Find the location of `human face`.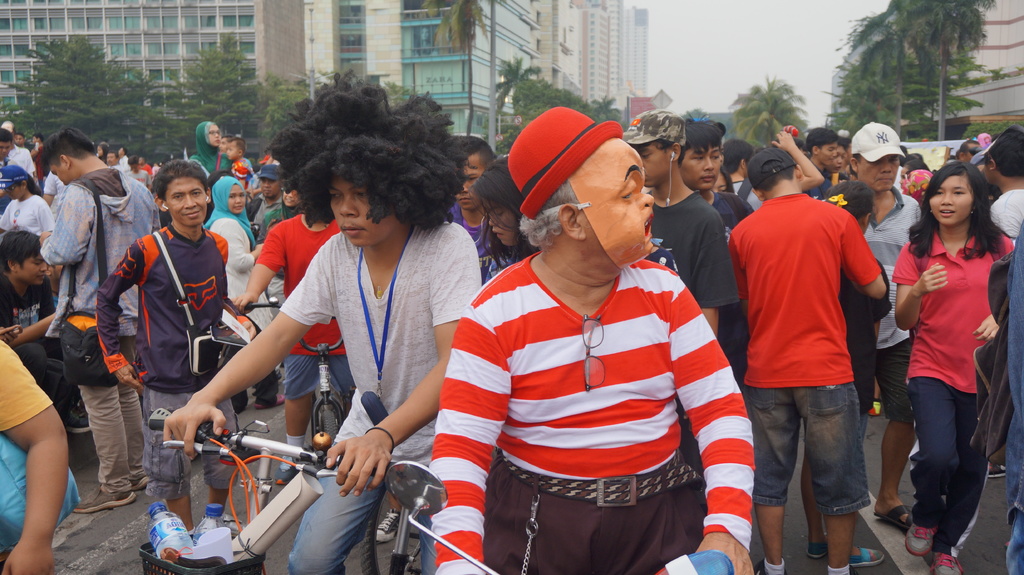
Location: locate(17, 249, 47, 287).
